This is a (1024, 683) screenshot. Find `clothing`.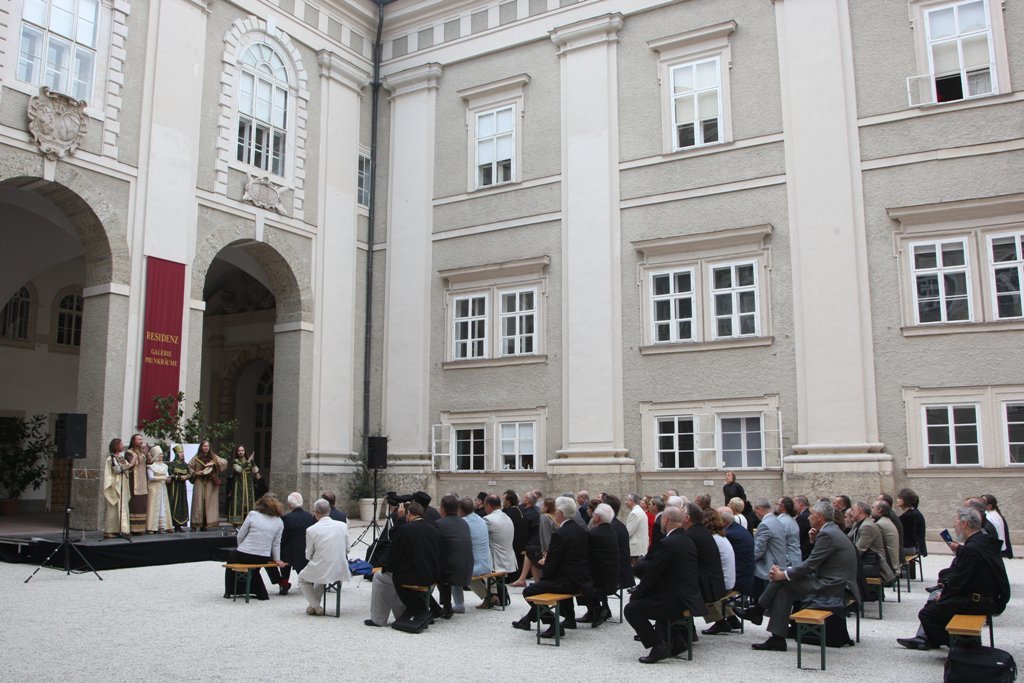
Bounding box: x1=509 y1=506 x2=528 y2=581.
